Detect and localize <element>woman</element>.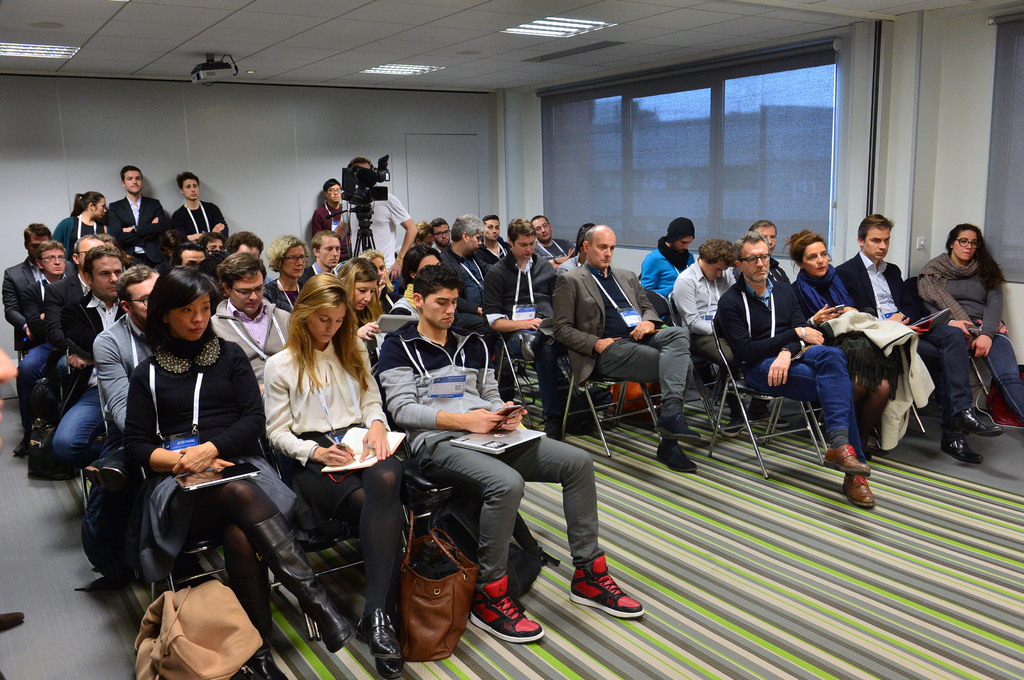
Localized at BBox(396, 244, 438, 299).
